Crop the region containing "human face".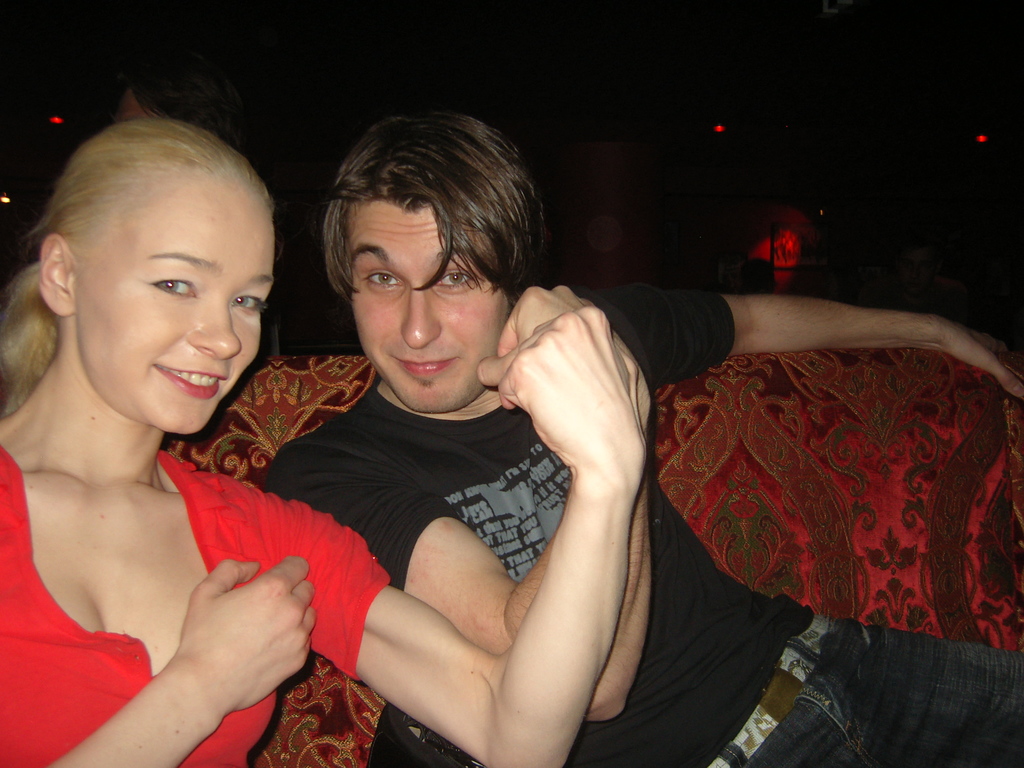
Crop region: [334,190,522,413].
